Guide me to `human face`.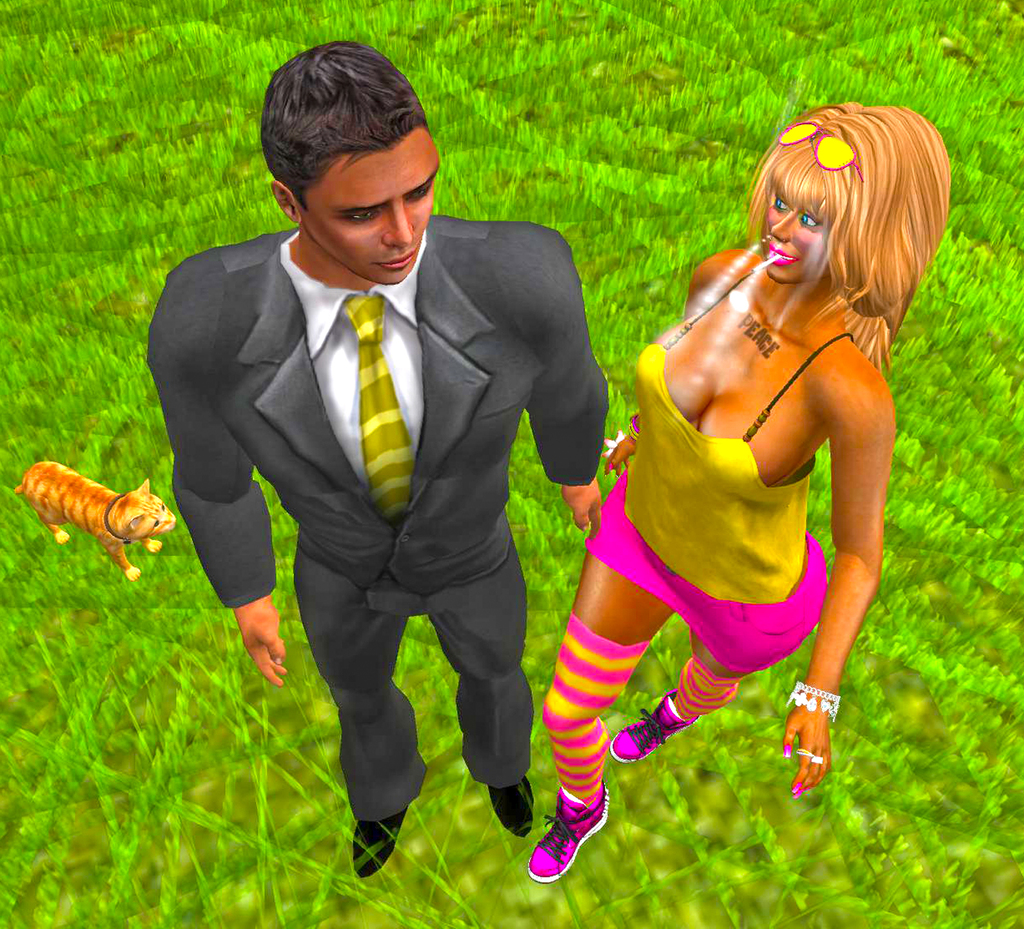
Guidance: BBox(295, 146, 441, 283).
